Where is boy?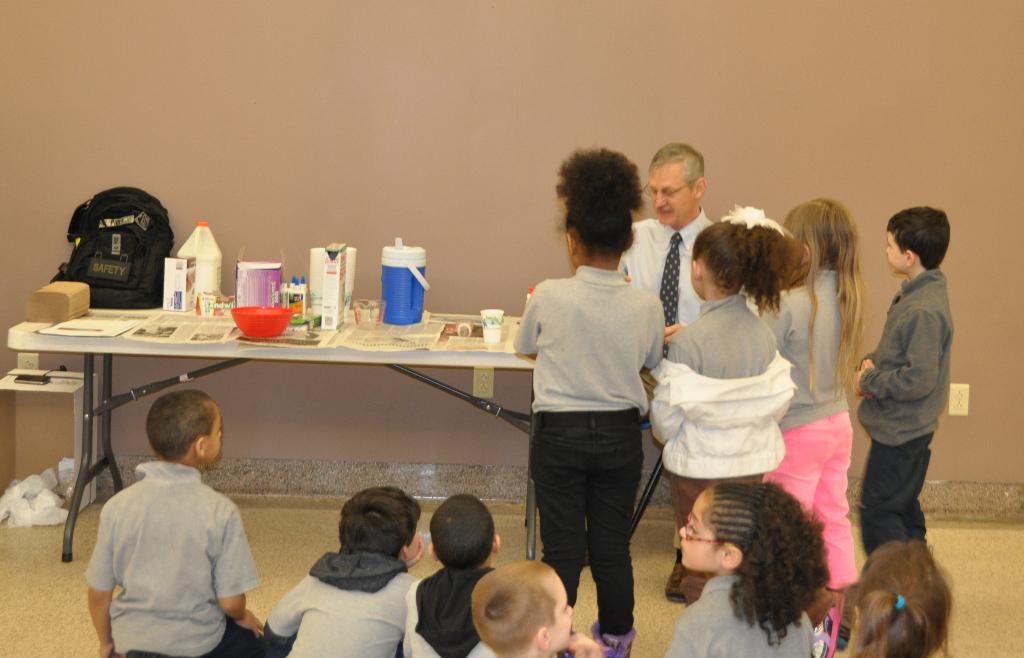
region(472, 560, 601, 657).
